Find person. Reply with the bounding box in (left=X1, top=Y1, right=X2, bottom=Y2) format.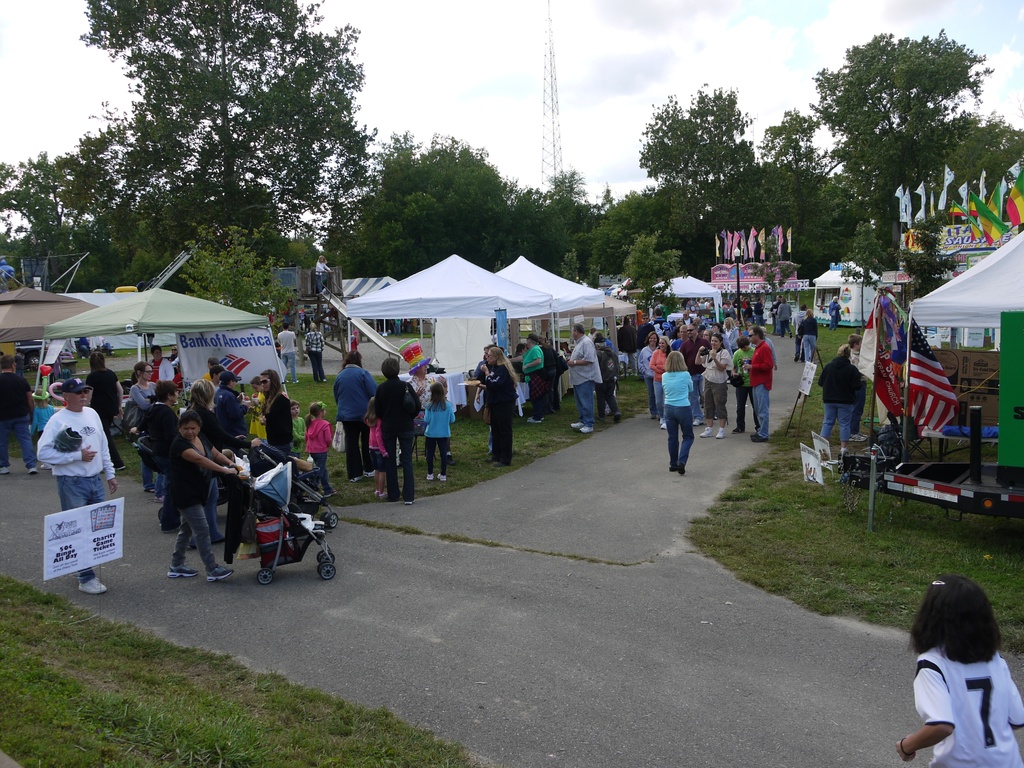
(left=152, top=344, right=175, bottom=378).
